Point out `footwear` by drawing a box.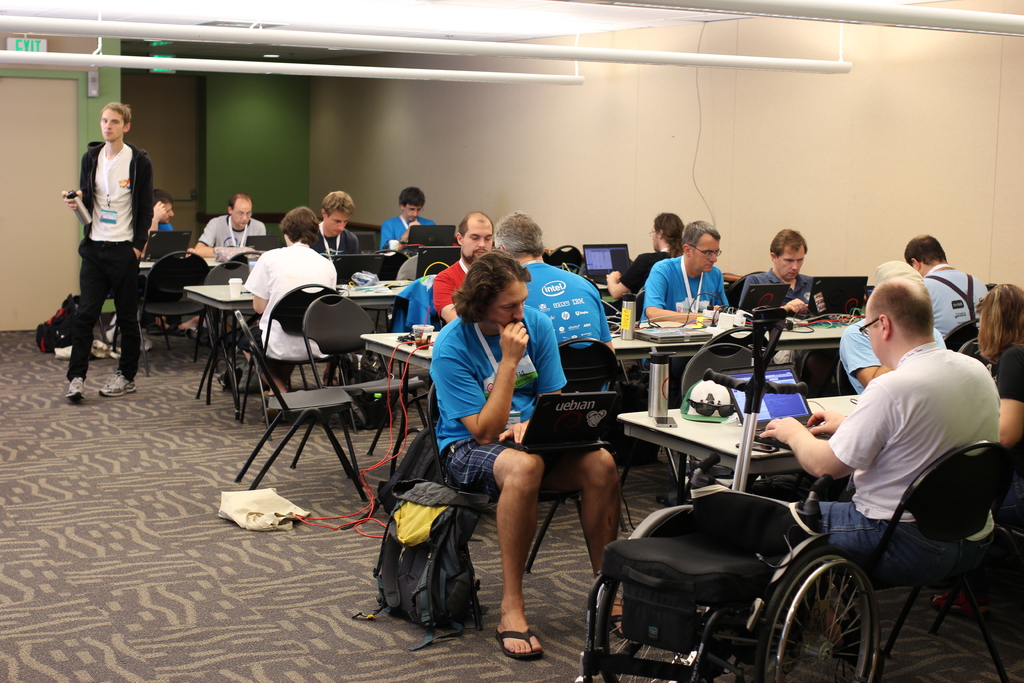
930,593,989,623.
